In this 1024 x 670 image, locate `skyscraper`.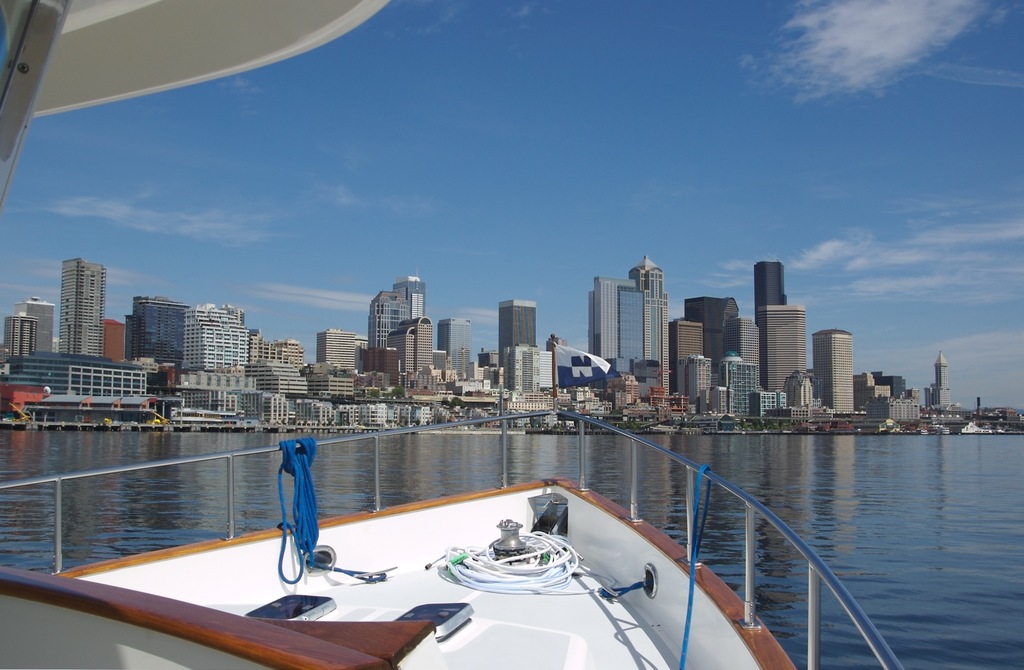
Bounding box: [758,305,806,397].
